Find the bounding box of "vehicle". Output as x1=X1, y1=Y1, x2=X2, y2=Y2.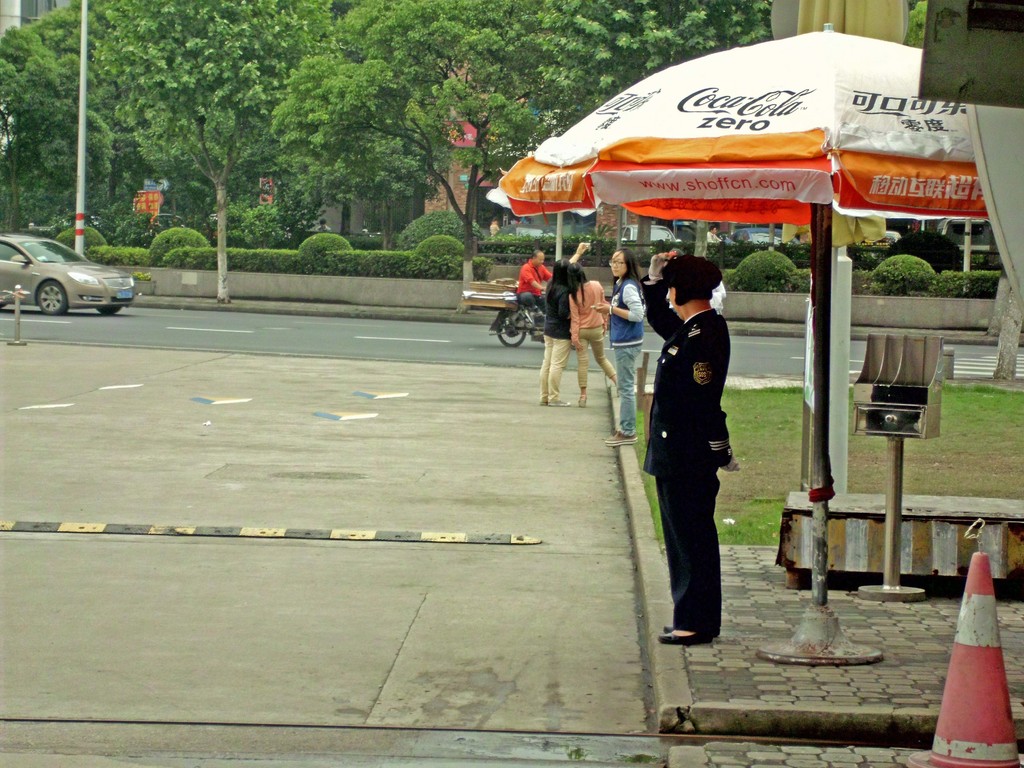
x1=619, y1=223, x2=682, y2=244.
